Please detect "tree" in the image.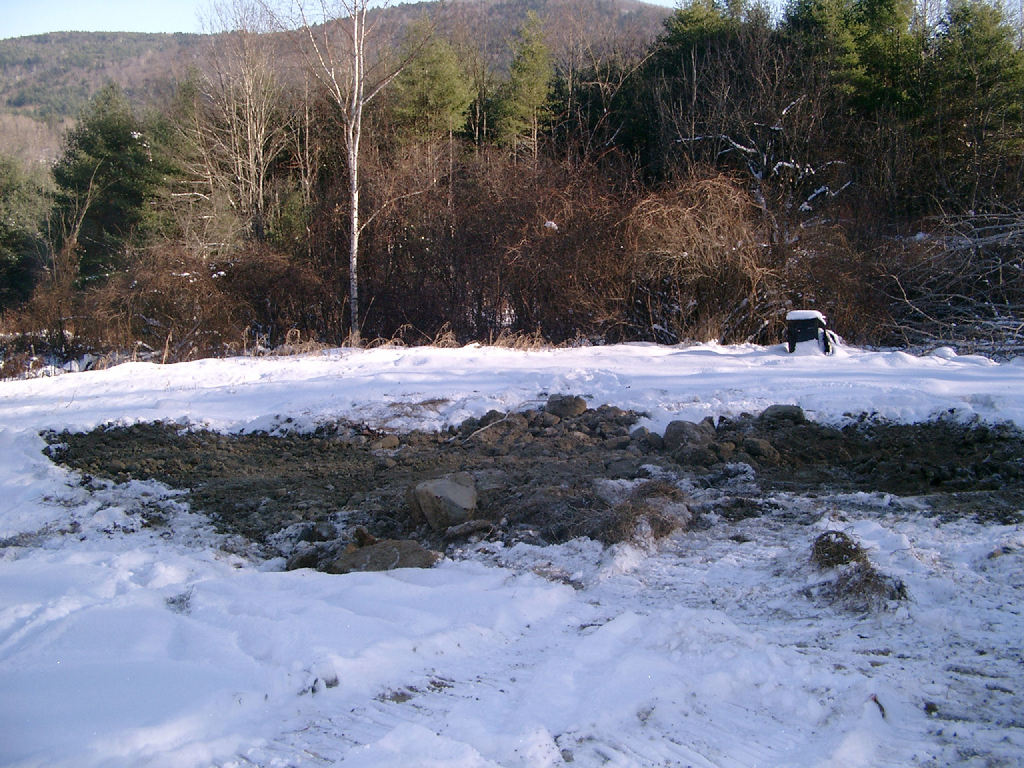
x1=43 y1=79 x2=173 y2=270.
